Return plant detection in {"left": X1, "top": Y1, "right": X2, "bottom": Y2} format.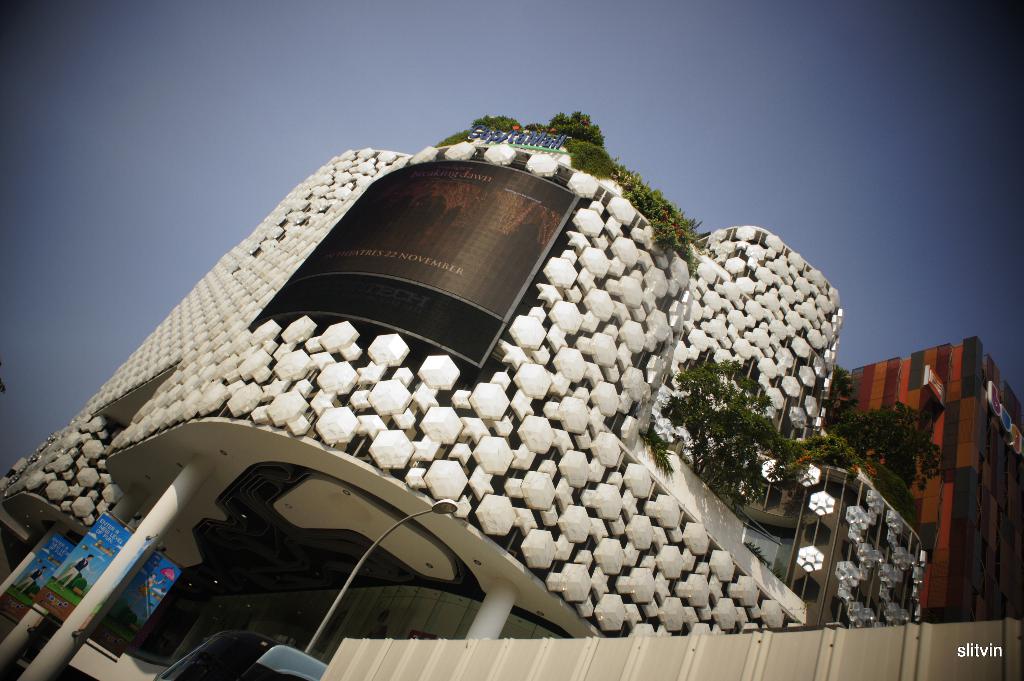
{"left": 819, "top": 340, "right": 961, "bottom": 482}.
